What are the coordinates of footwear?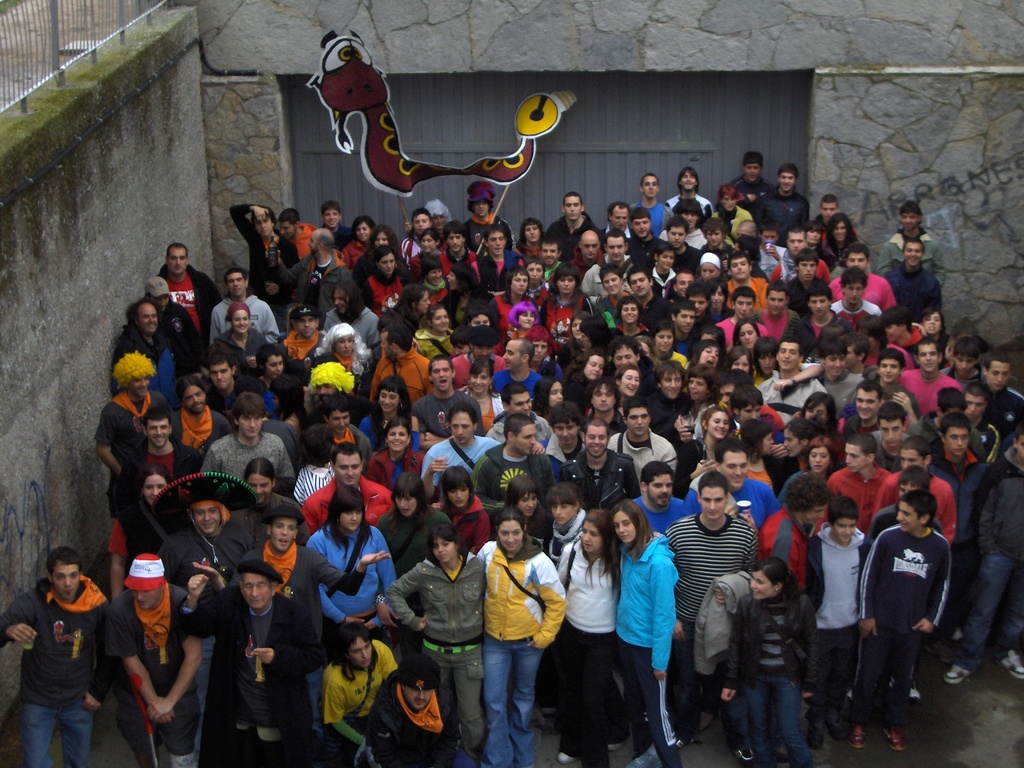
box=[1001, 648, 1023, 685].
